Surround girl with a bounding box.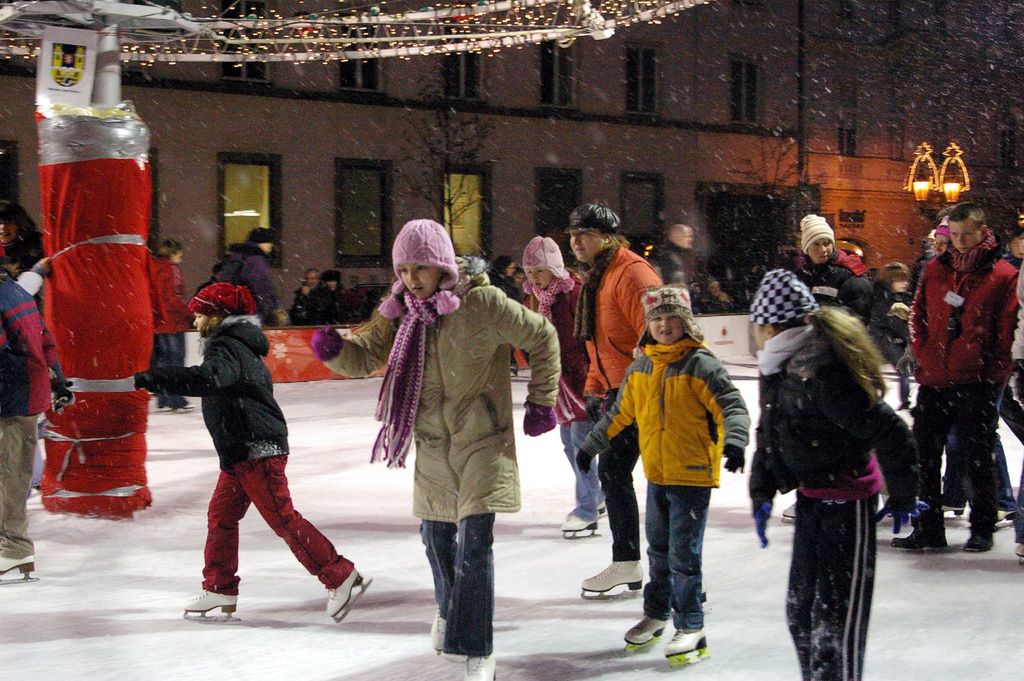
rect(132, 286, 371, 622).
